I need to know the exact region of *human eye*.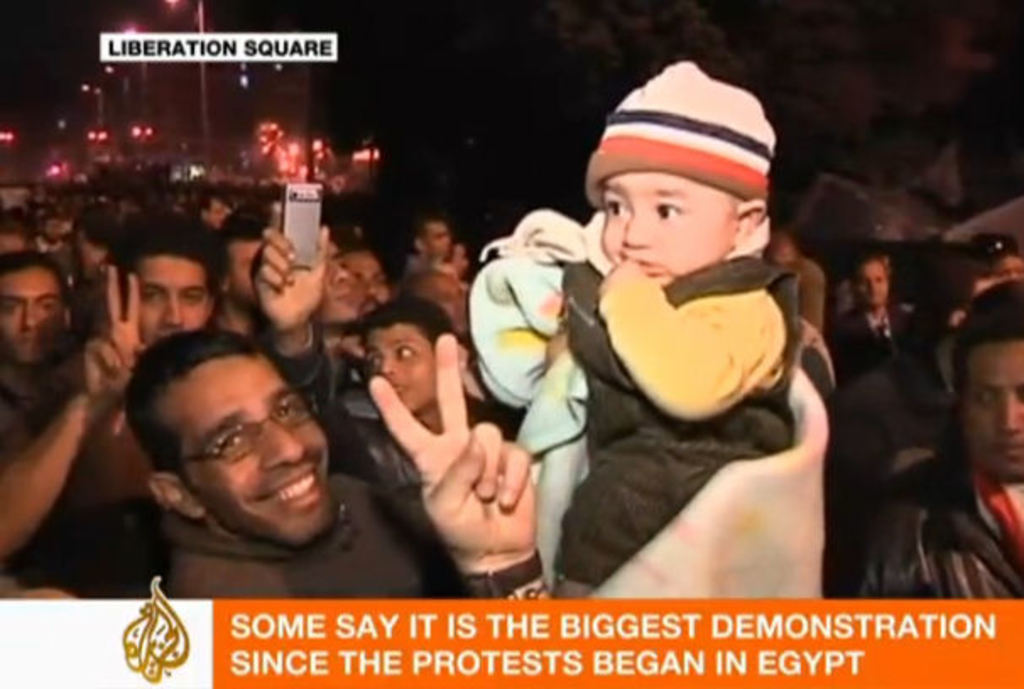
Region: locate(135, 282, 169, 301).
